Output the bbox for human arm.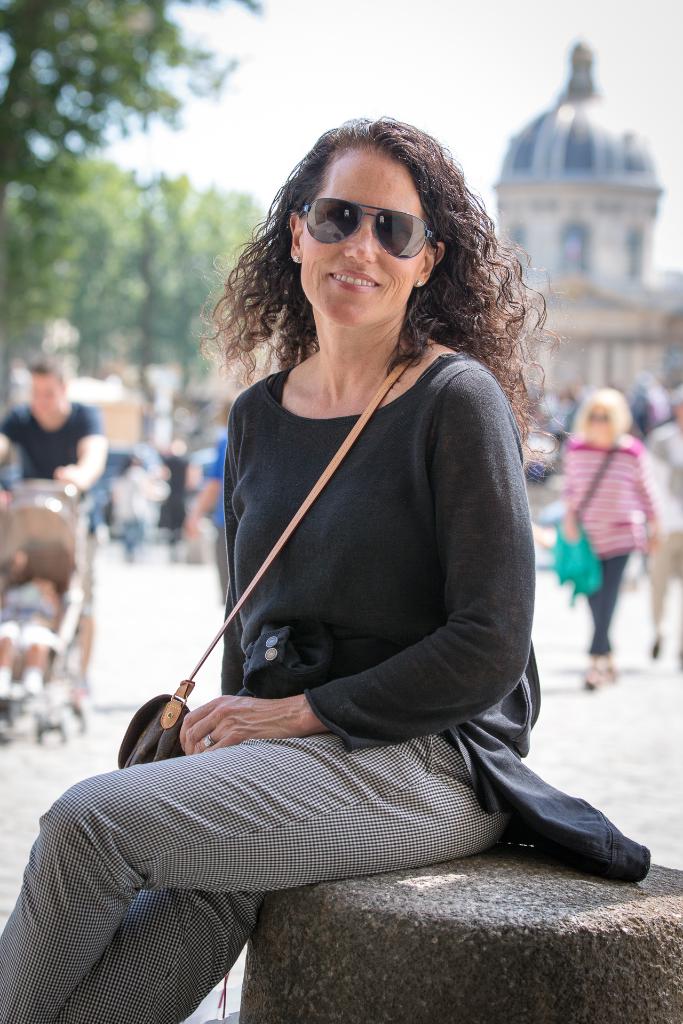
0:406:31:461.
